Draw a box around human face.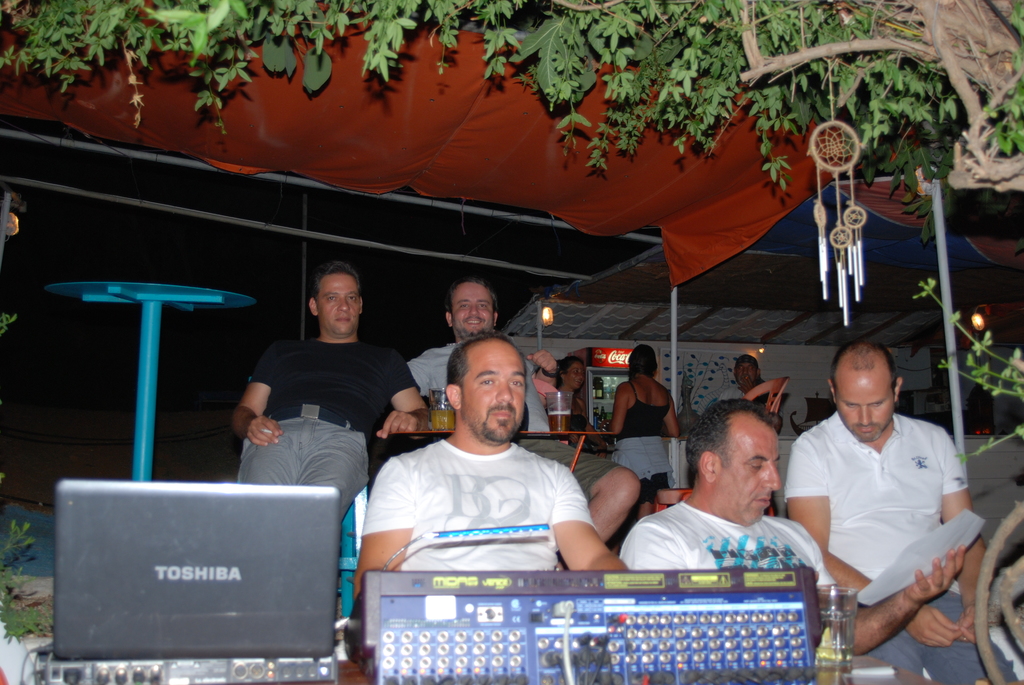
bbox=[453, 285, 497, 338].
